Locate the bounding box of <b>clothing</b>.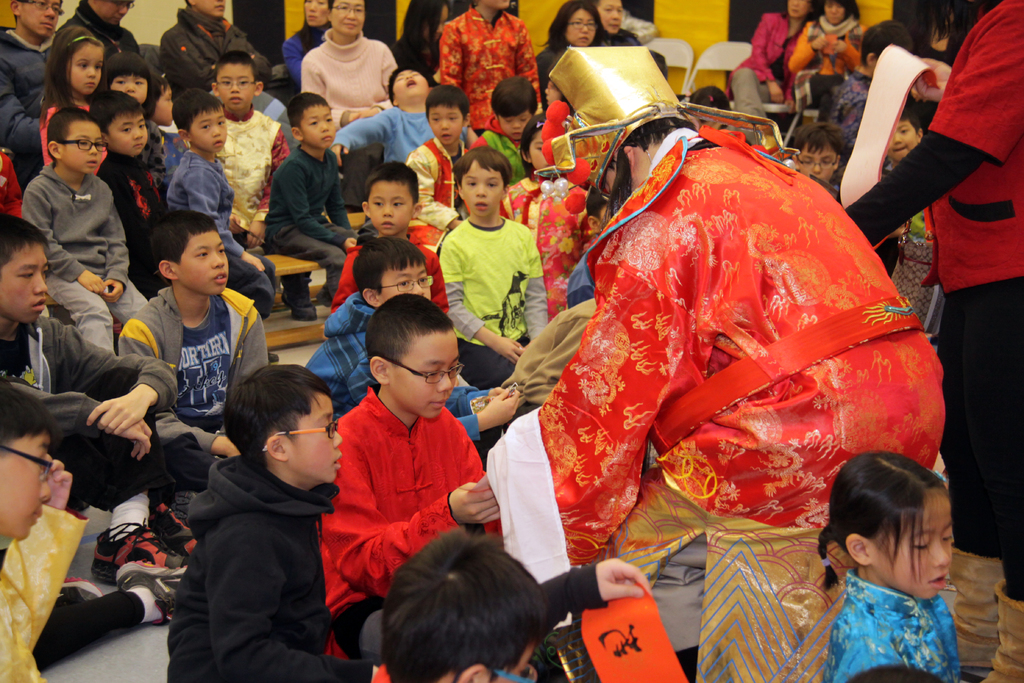
Bounding box: Rect(331, 244, 466, 338).
